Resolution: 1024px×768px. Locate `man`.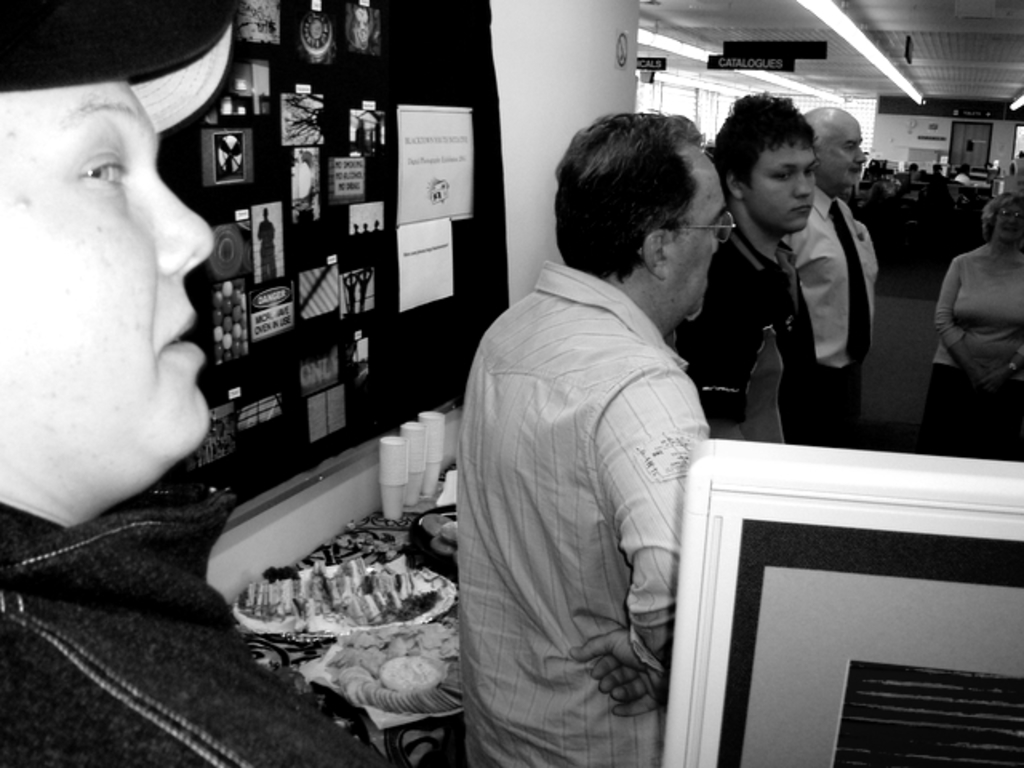
{"x1": 666, "y1": 90, "x2": 821, "y2": 437}.
